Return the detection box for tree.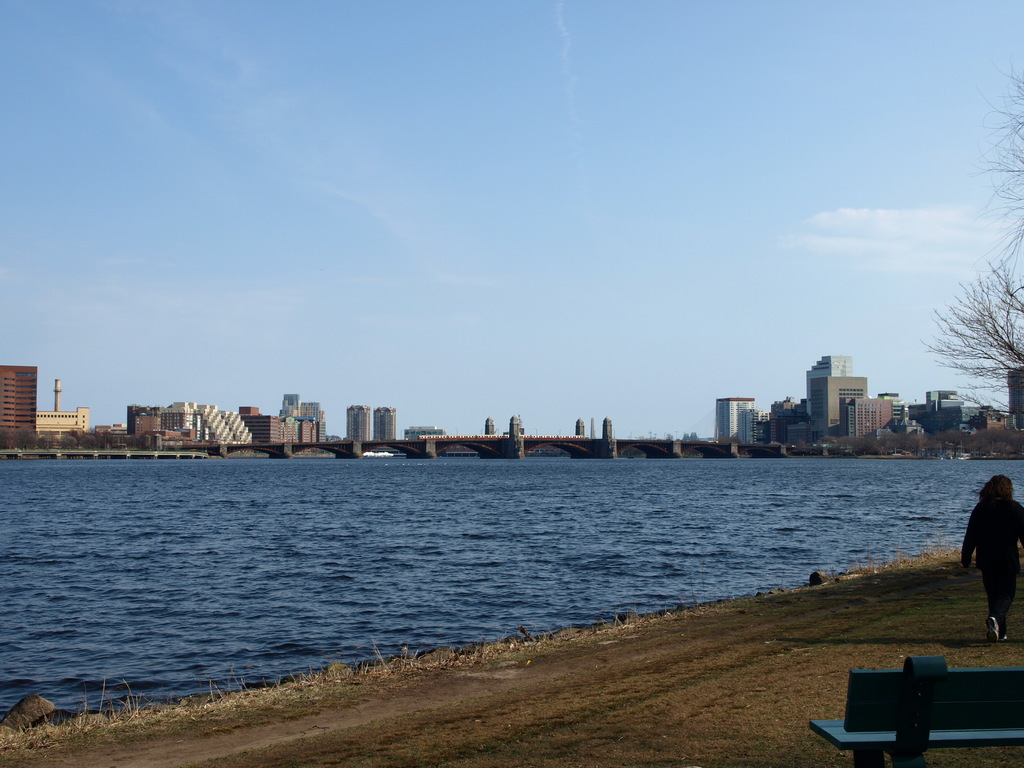
930,230,1021,426.
